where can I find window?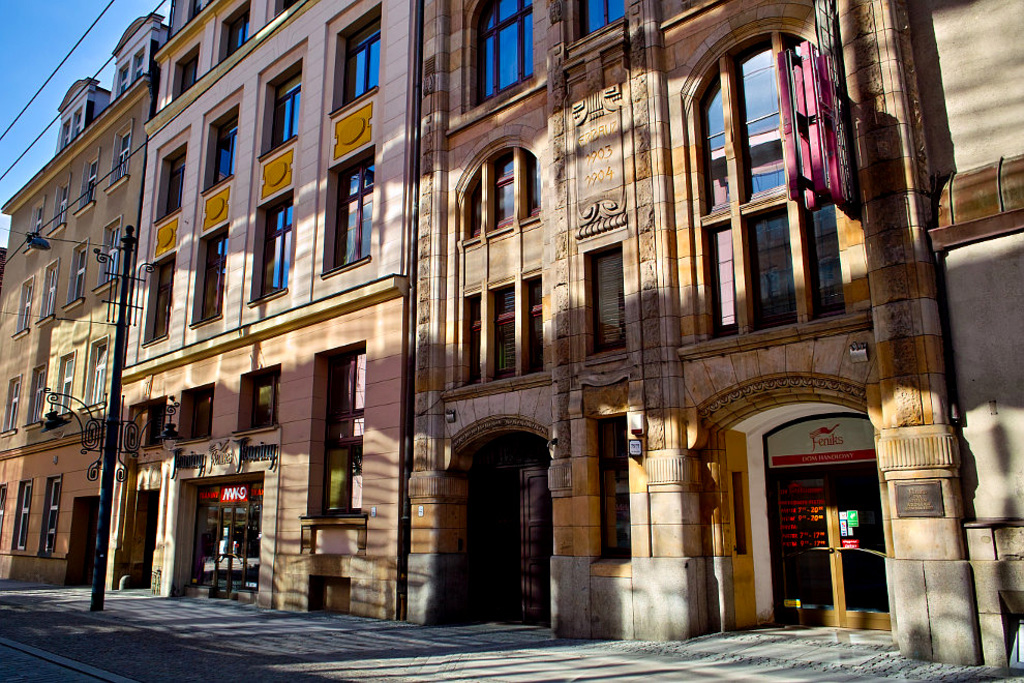
You can find it at [x1=40, y1=262, x2=62, y2=322].
